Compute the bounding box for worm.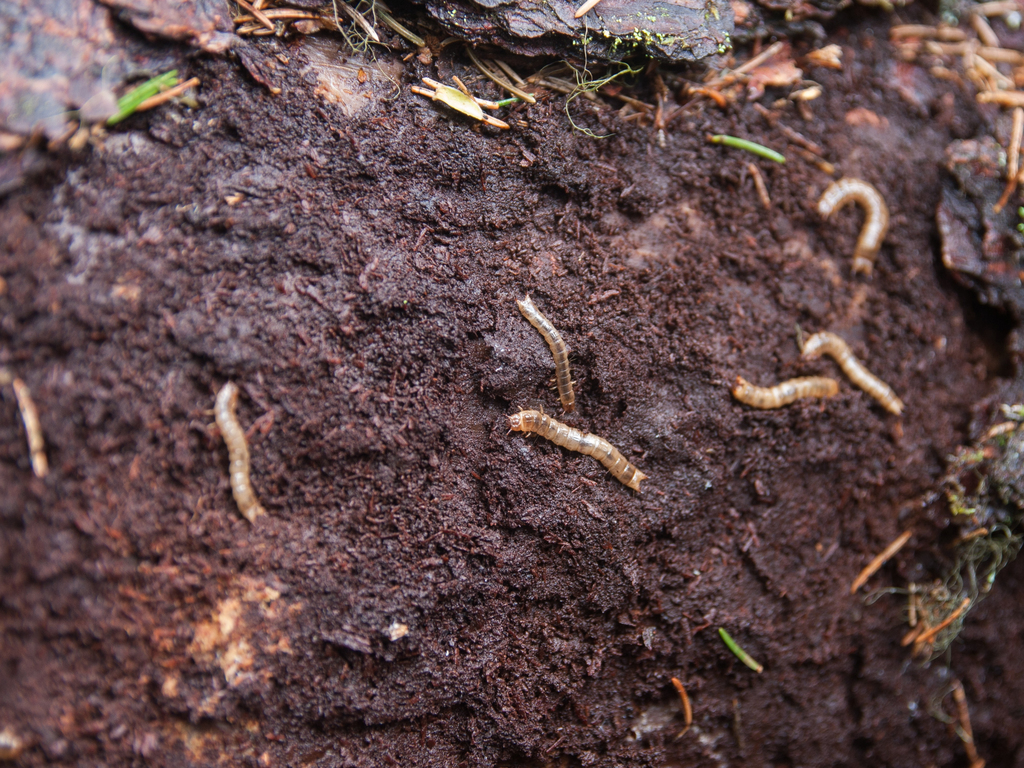
locate(726, 375, 848, 412).
